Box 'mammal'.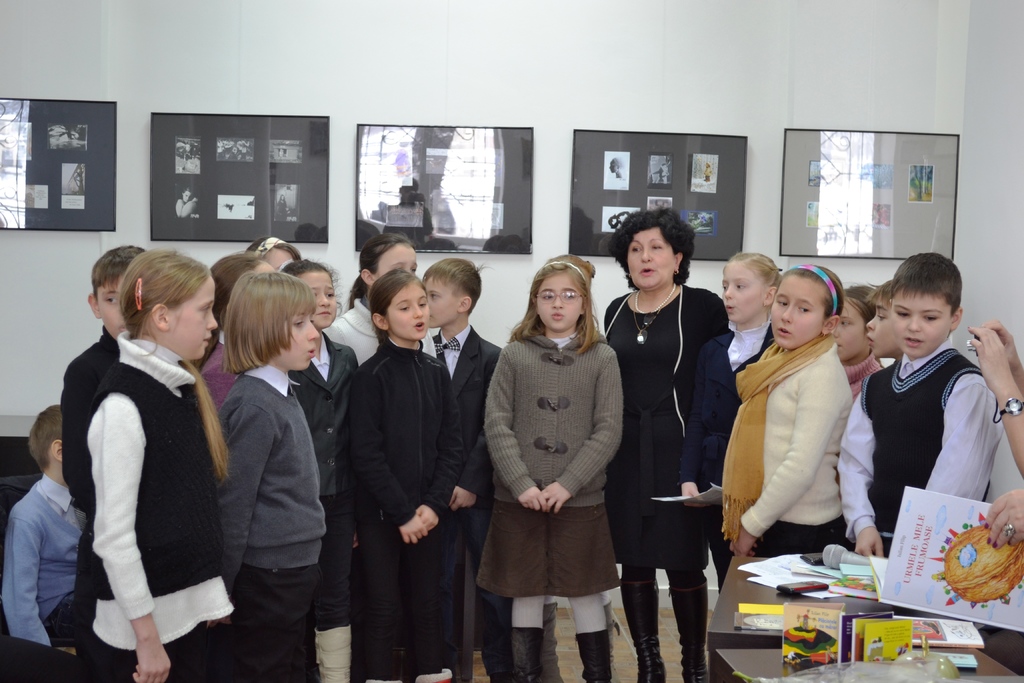
pyautogui.locateOnScreen(676, 247, 773, 593).
